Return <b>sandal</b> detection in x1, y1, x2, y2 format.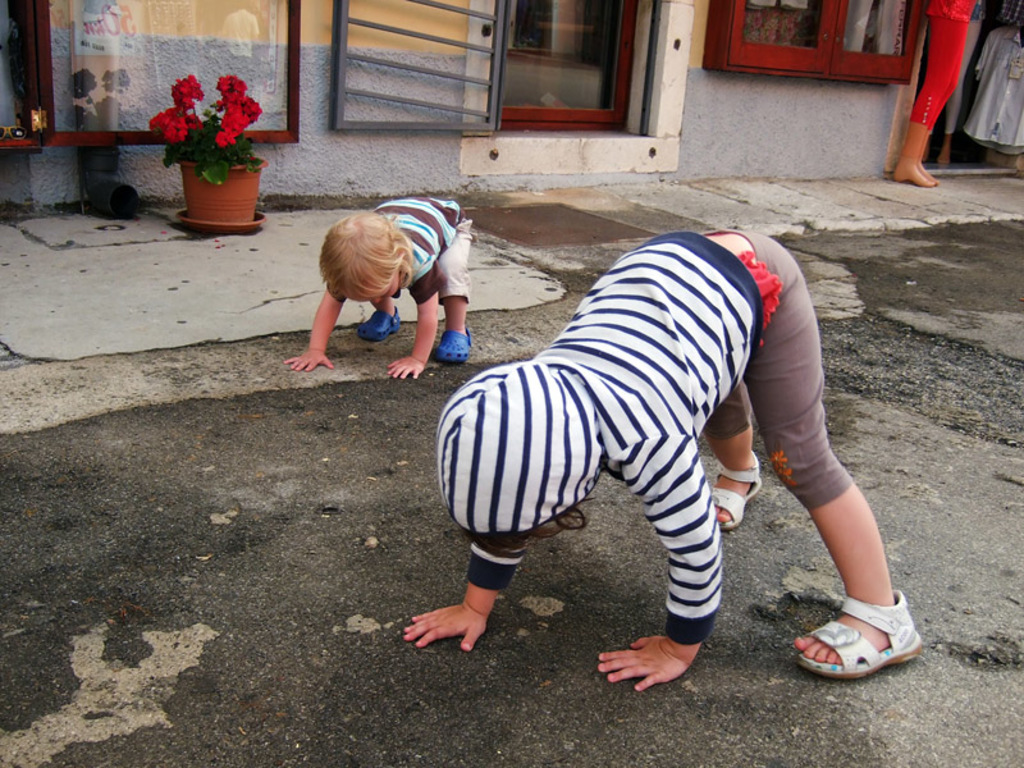
438, 328, 479, 362.
